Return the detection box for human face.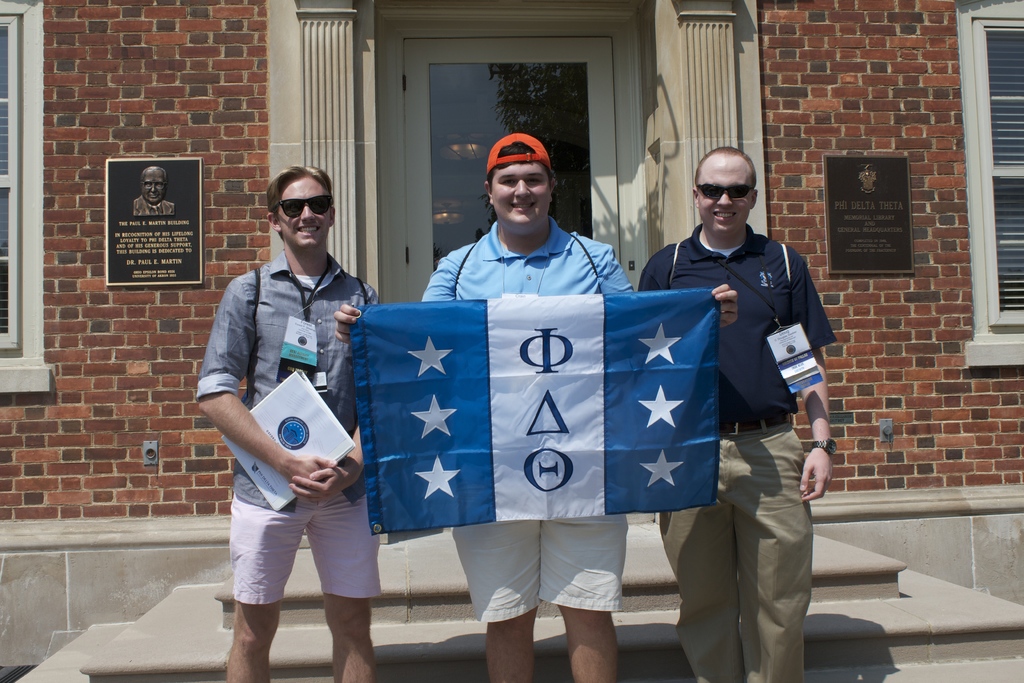
region(493, 164, 548, 231).
